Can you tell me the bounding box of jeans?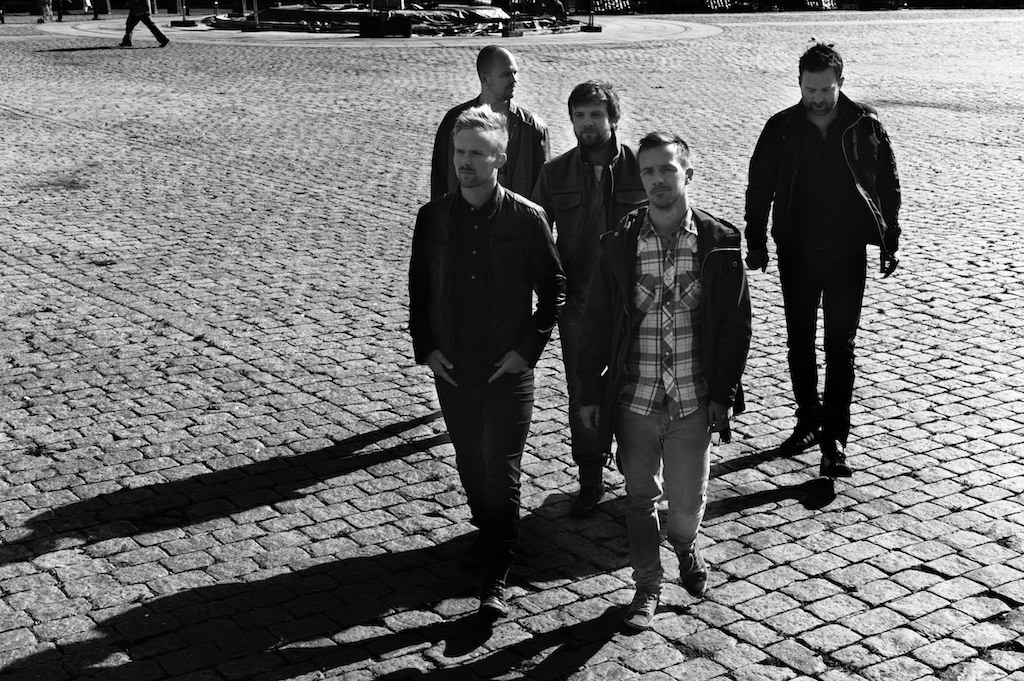
<region>772, 252, 874, 445</region>.
